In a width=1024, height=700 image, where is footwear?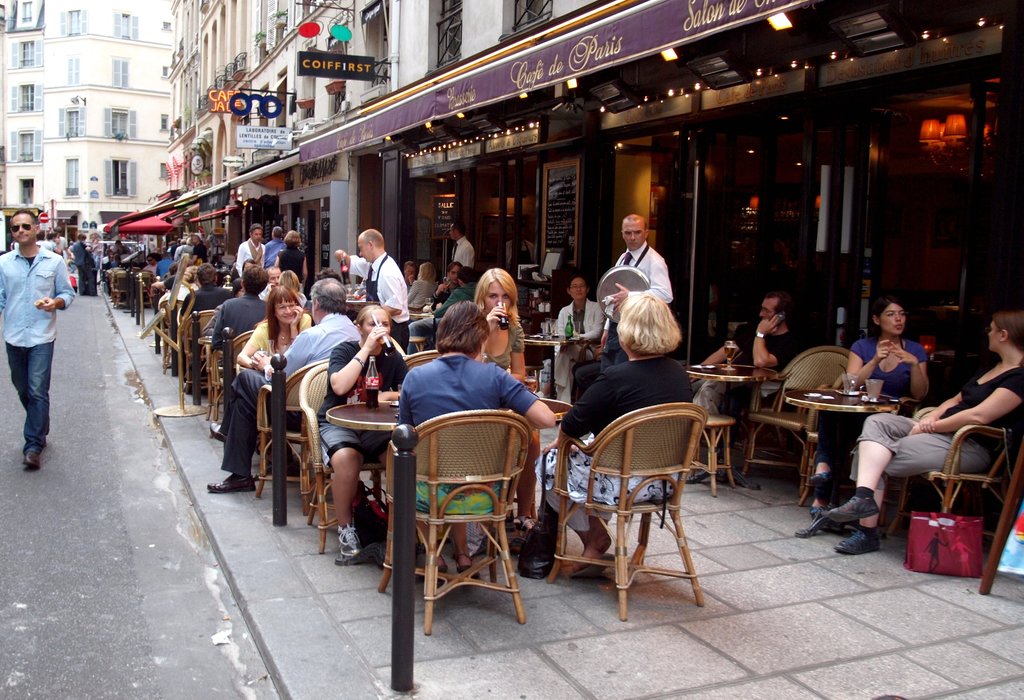
rect(23, 452, 40, 471).
